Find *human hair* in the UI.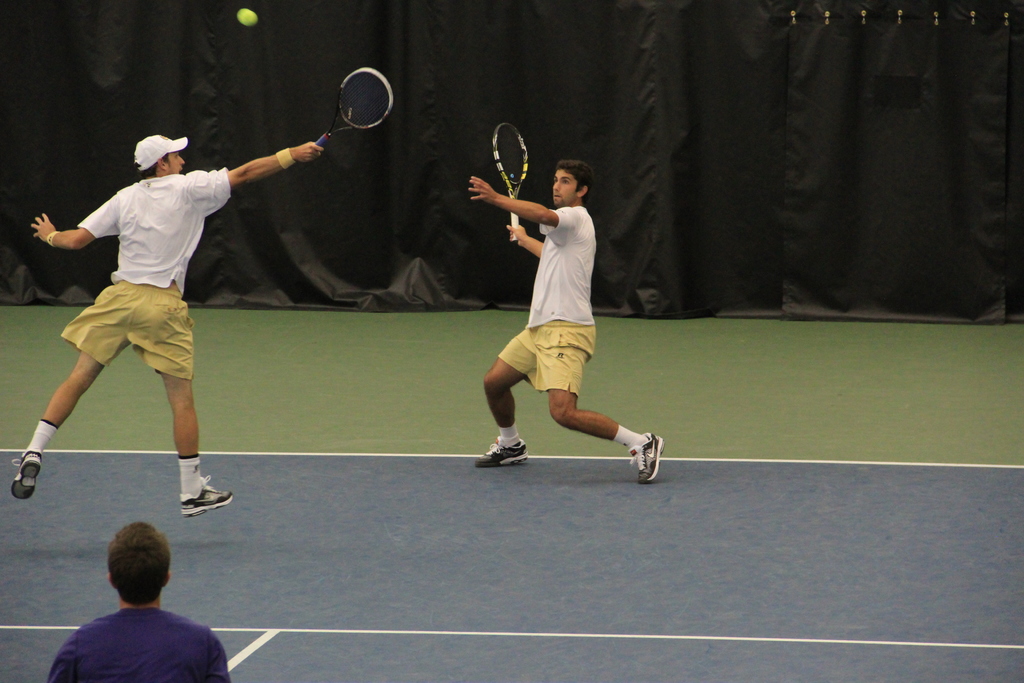
UI element at [x1=108, y1=522, x2=171, y2=608].
